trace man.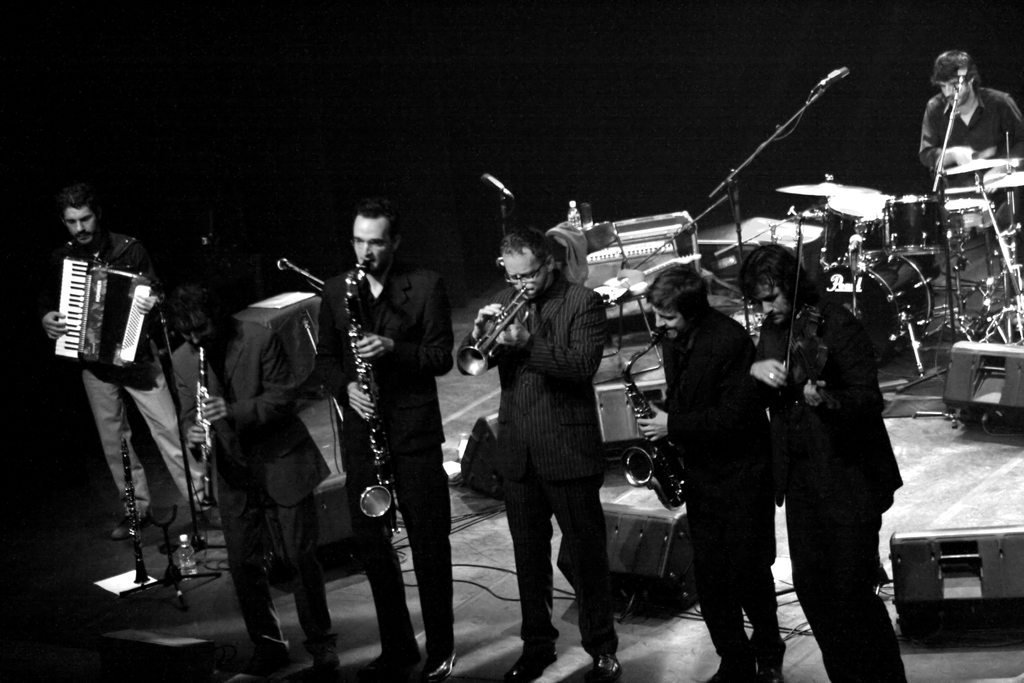
Traced to <bbox>312, 195, 456, 677</bbox>.
